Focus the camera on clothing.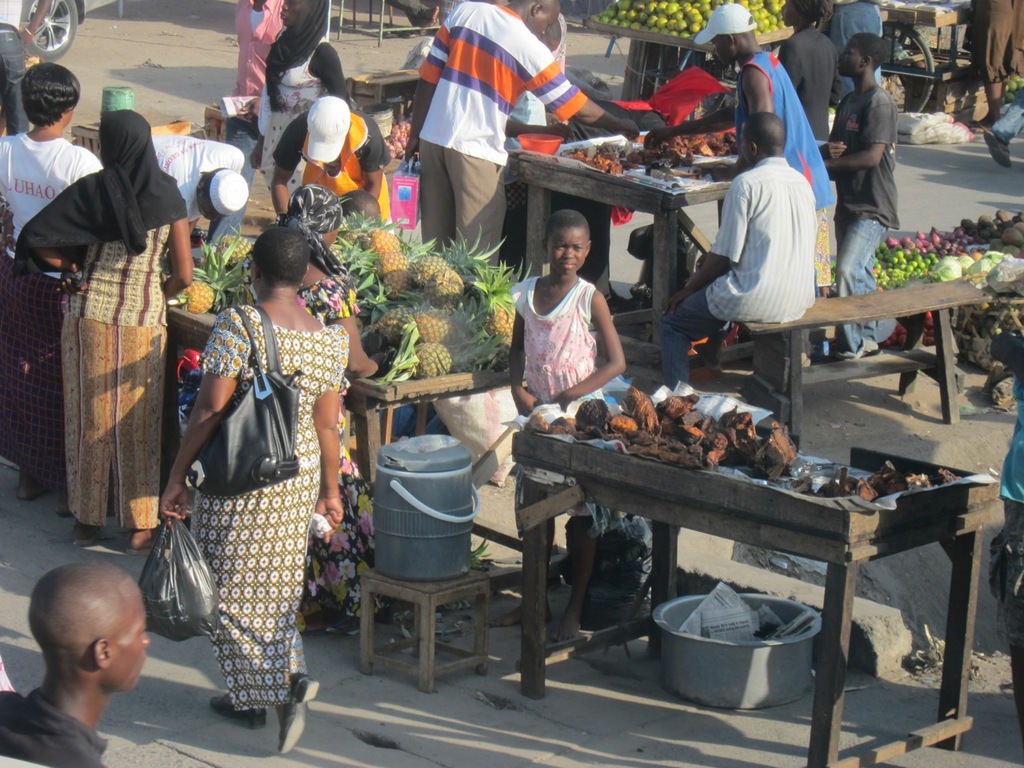
Focus region: 158:132:246:218.
